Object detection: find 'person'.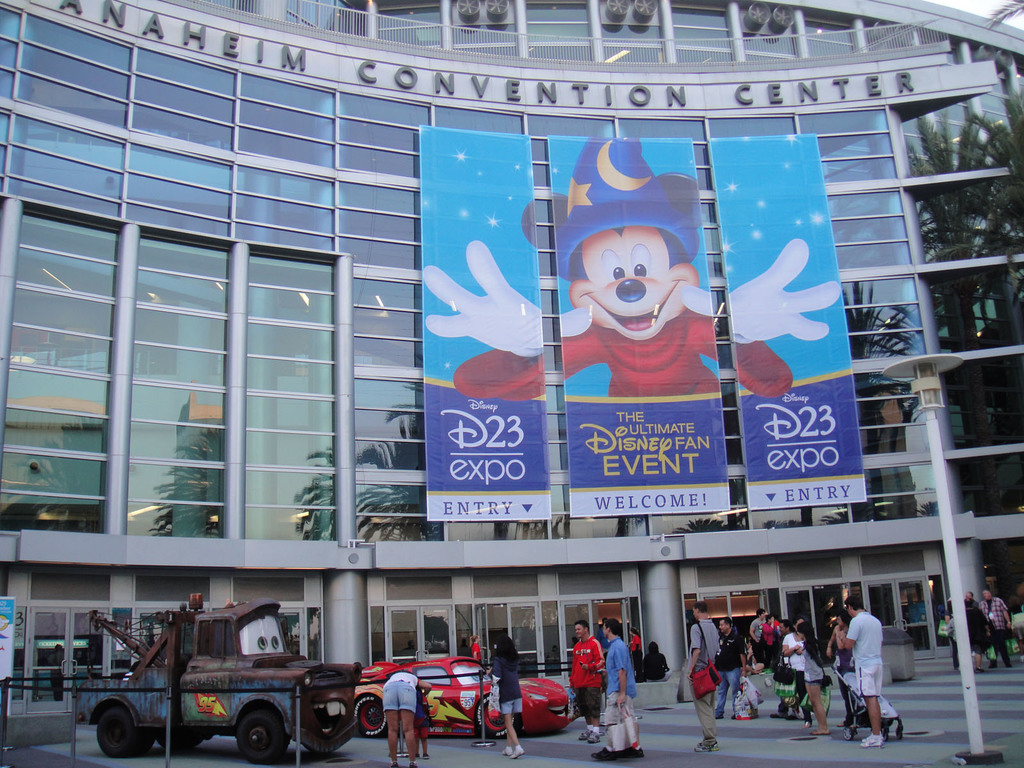
Rect(680, 597, 724, 761).
